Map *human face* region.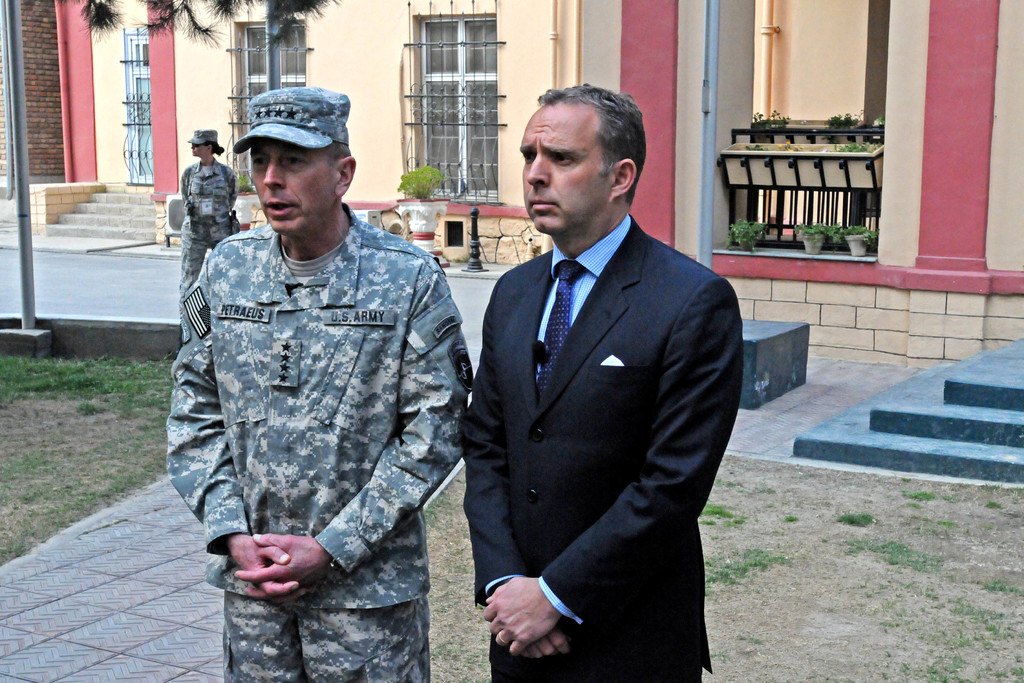
Mapped to bbox=(252, 149, 342, 235).
